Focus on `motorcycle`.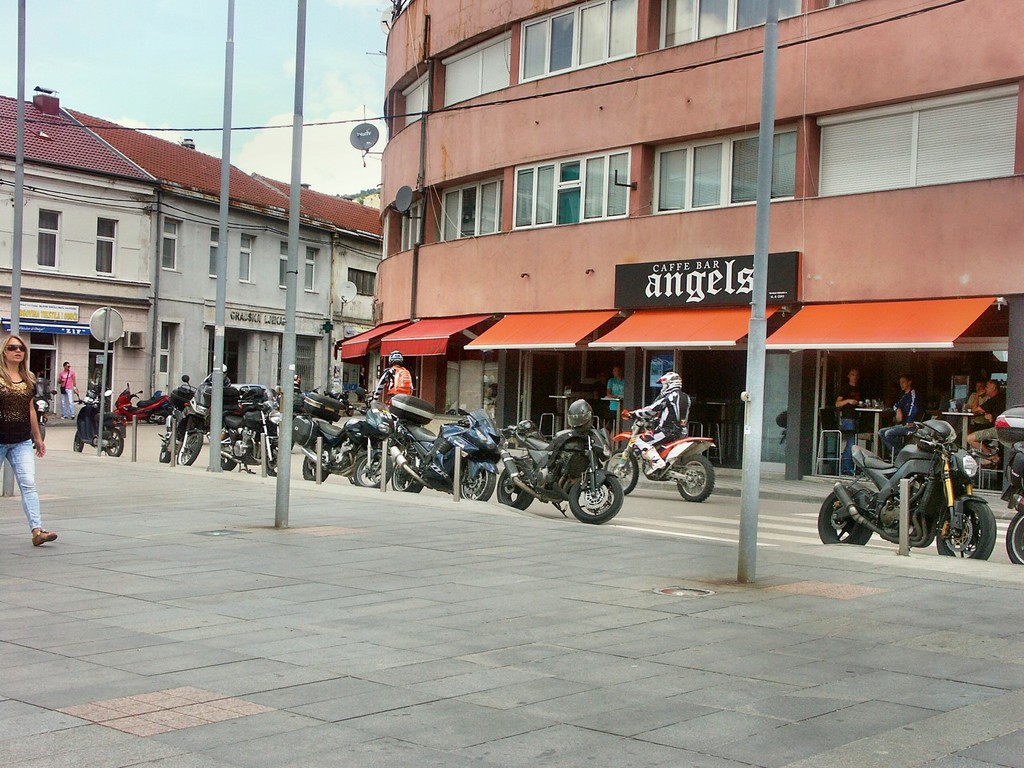
Focused at region(829, 415, 1002, 561).
